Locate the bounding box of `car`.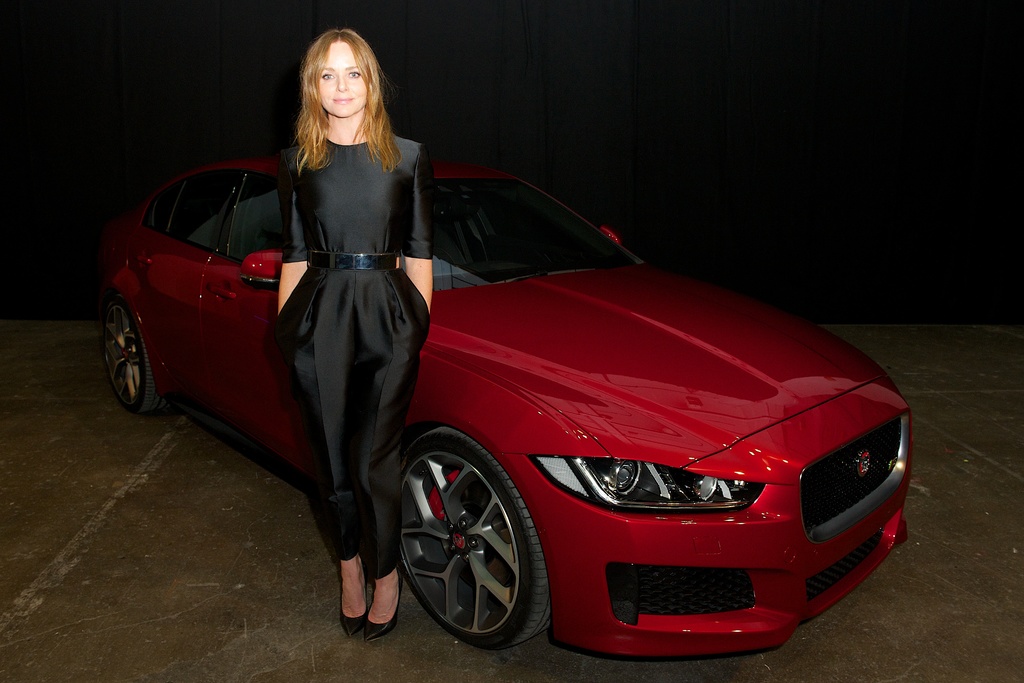
Bounding box: <box>129,127,924,657</box>.
